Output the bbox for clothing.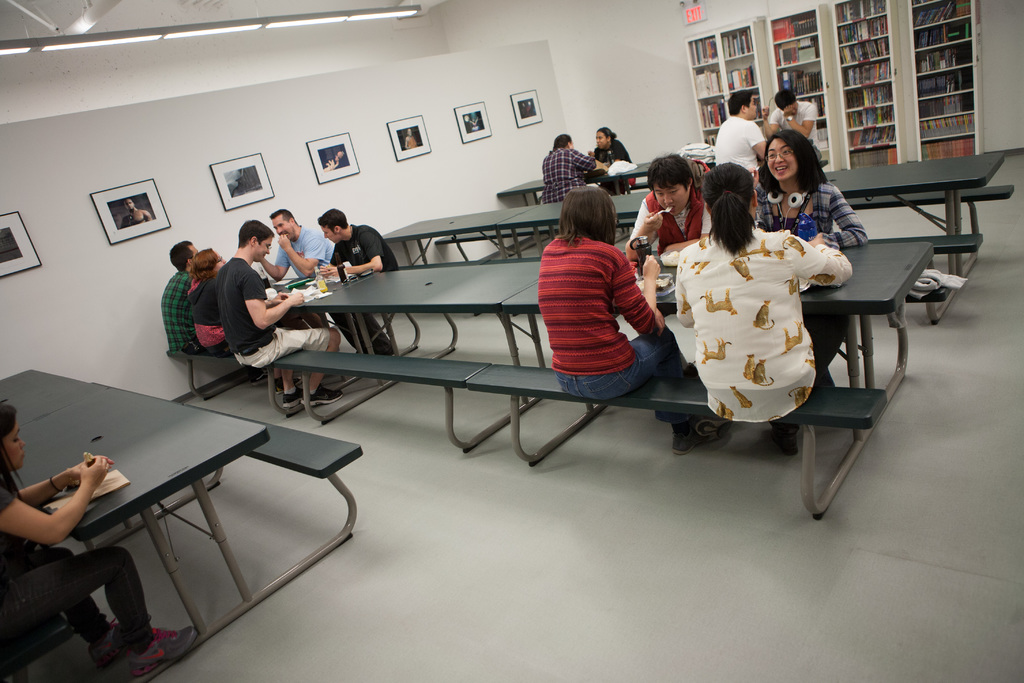
(left=543, top=145, right=595, bottom=204).
